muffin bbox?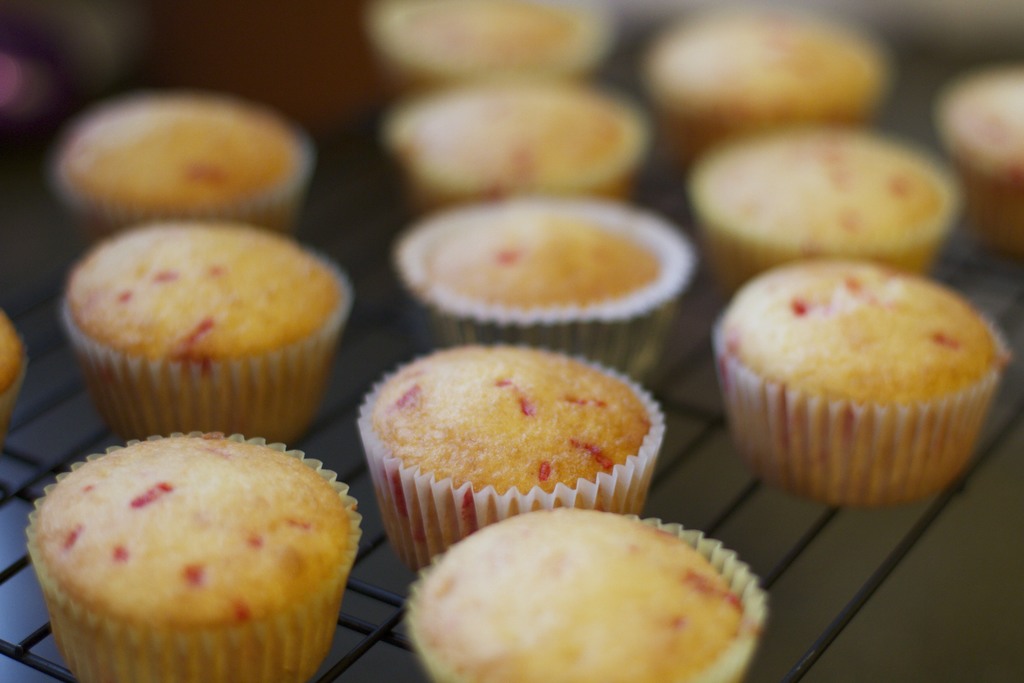
x1=388 y1=70 x2=645 y2=219
